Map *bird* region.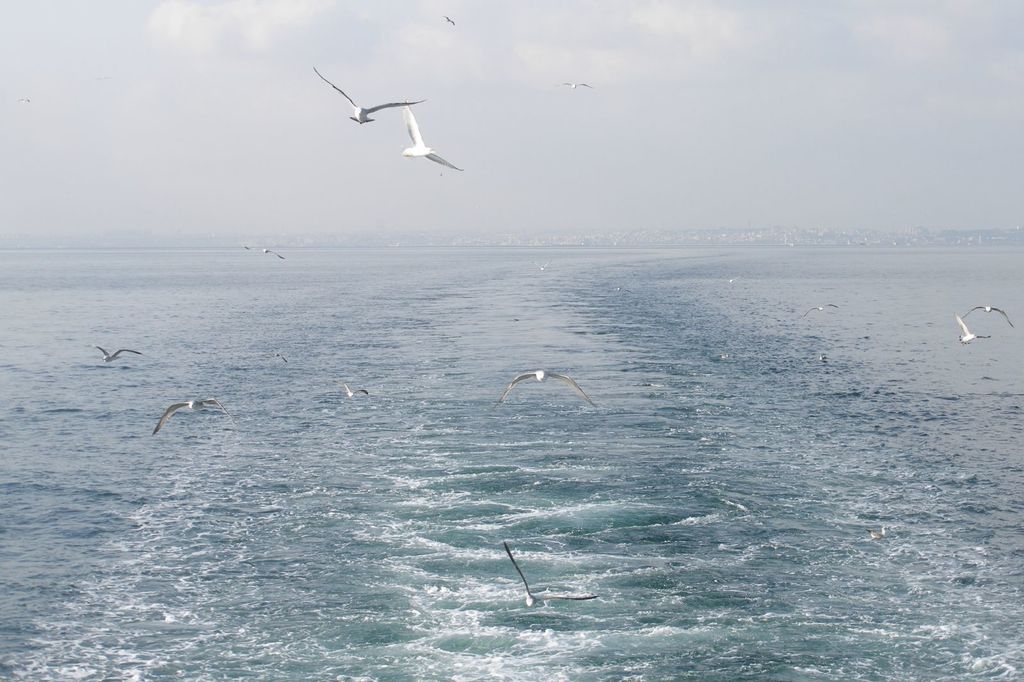
Mapped to bbox(440, 11, 458, 30).
